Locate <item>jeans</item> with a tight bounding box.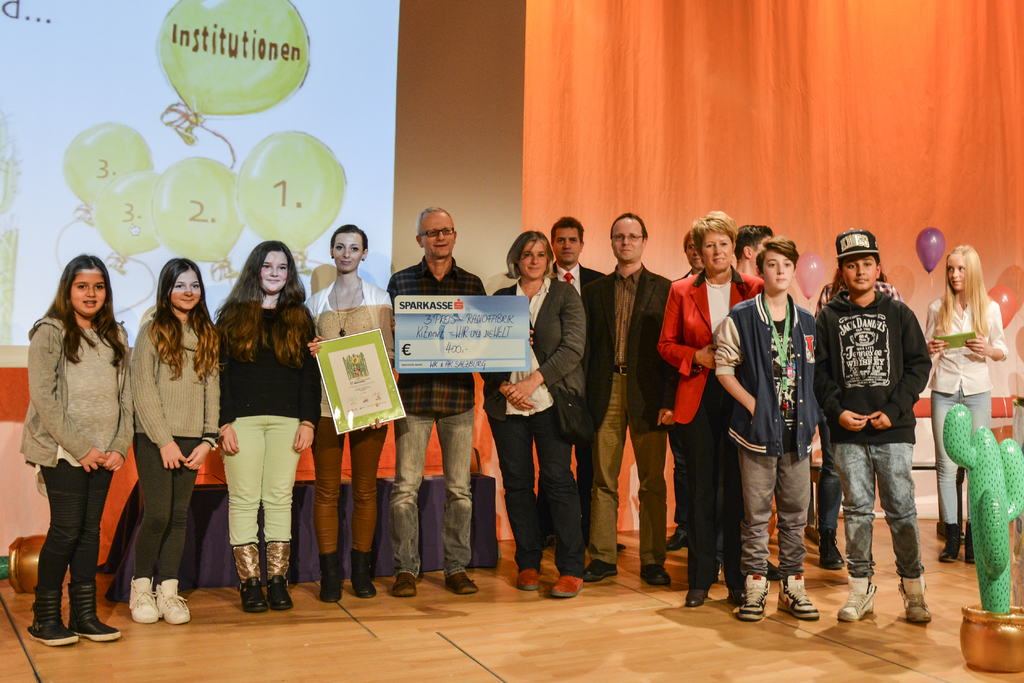
bbox=[815, 425, 845, 536].
